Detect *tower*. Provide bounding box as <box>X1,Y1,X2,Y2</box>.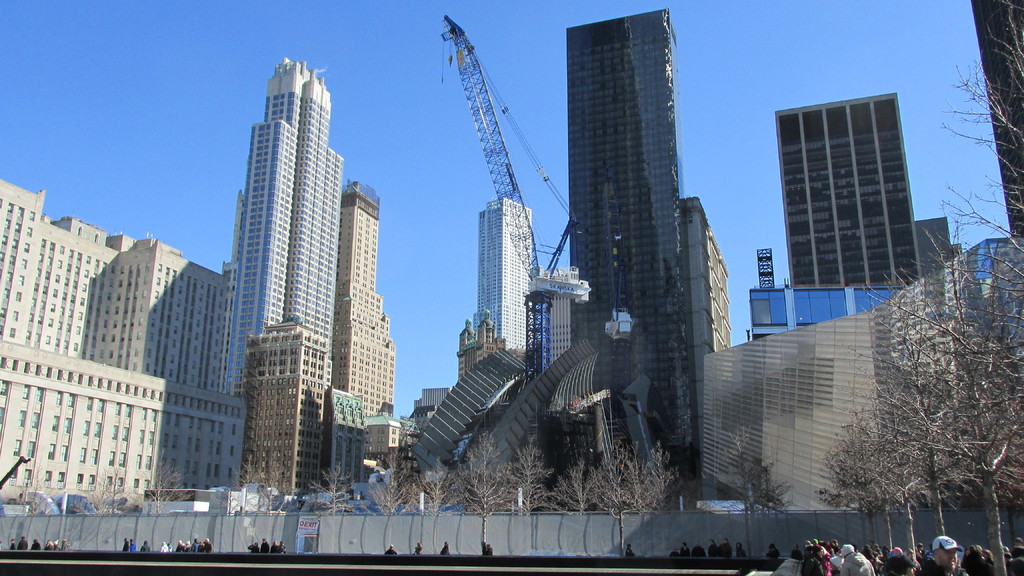
<box>762,88,952,335</box>.
